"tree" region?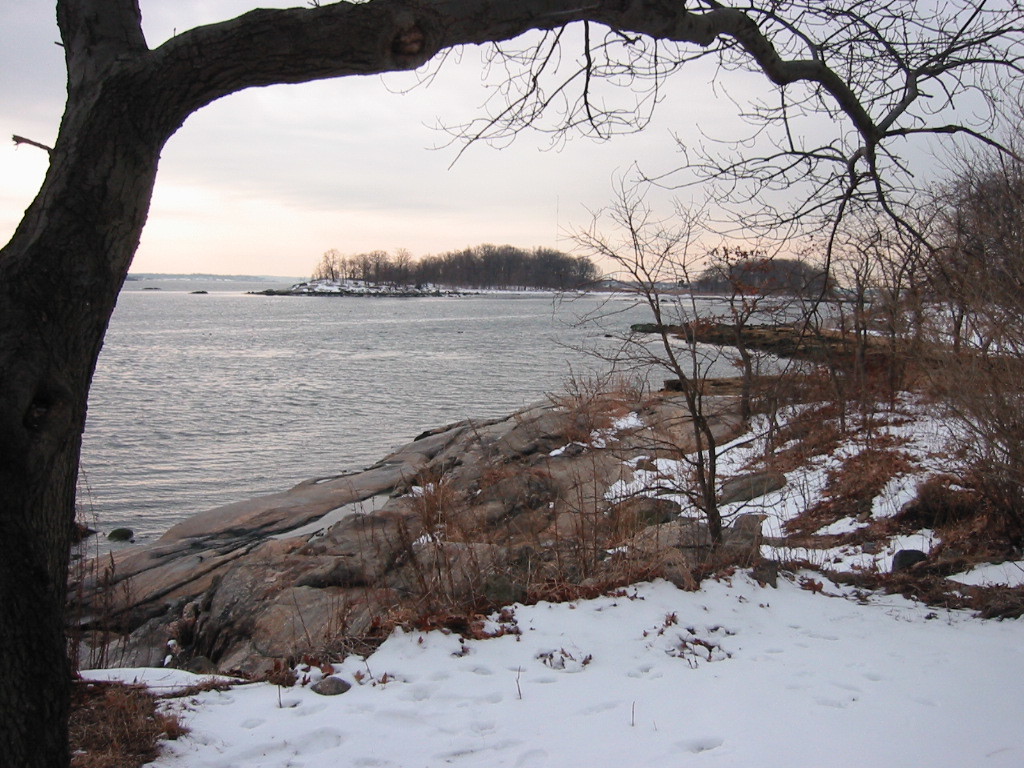
Rect(379, 251, 410, 279)
